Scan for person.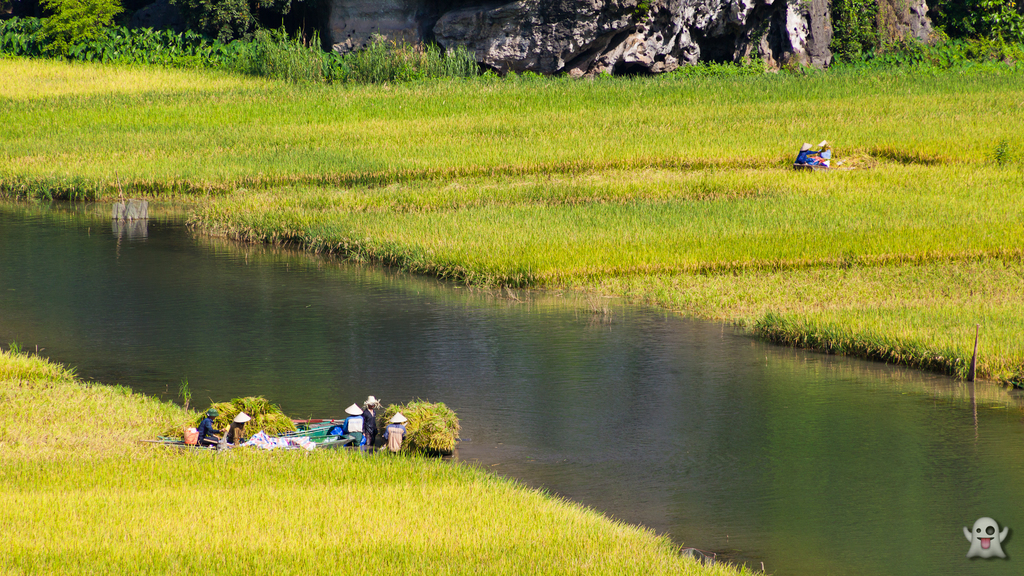
Scan result: region(329, 401, 362, 440).
